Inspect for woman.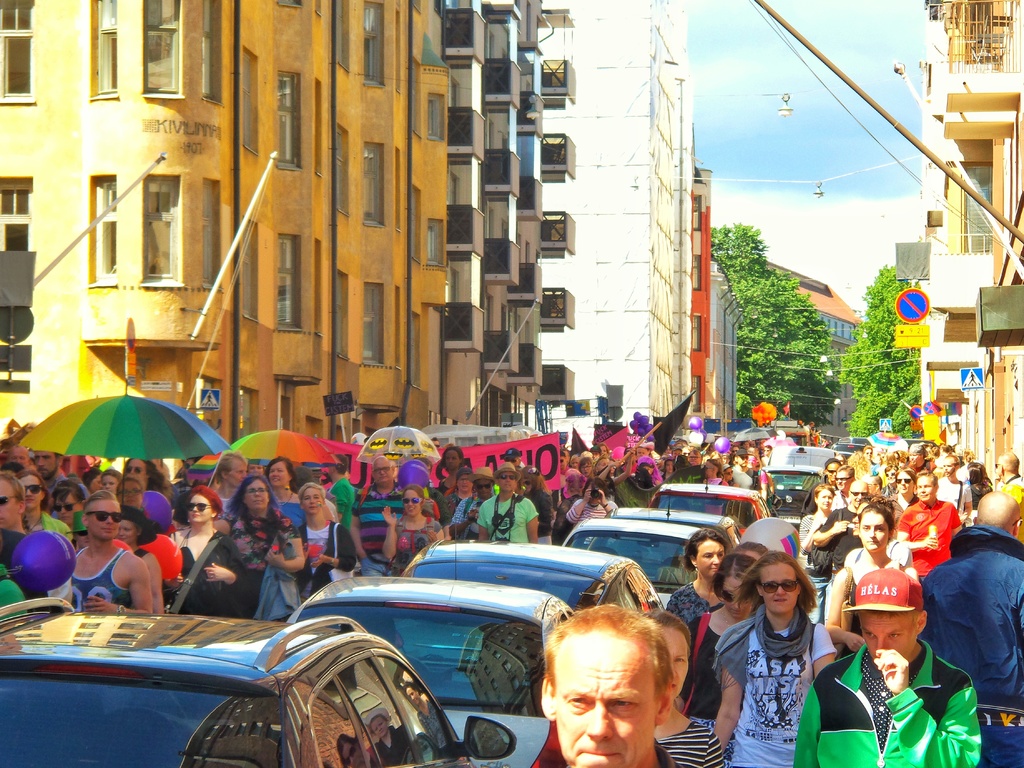
Inspection: detection(45, 476, 81, 529).
